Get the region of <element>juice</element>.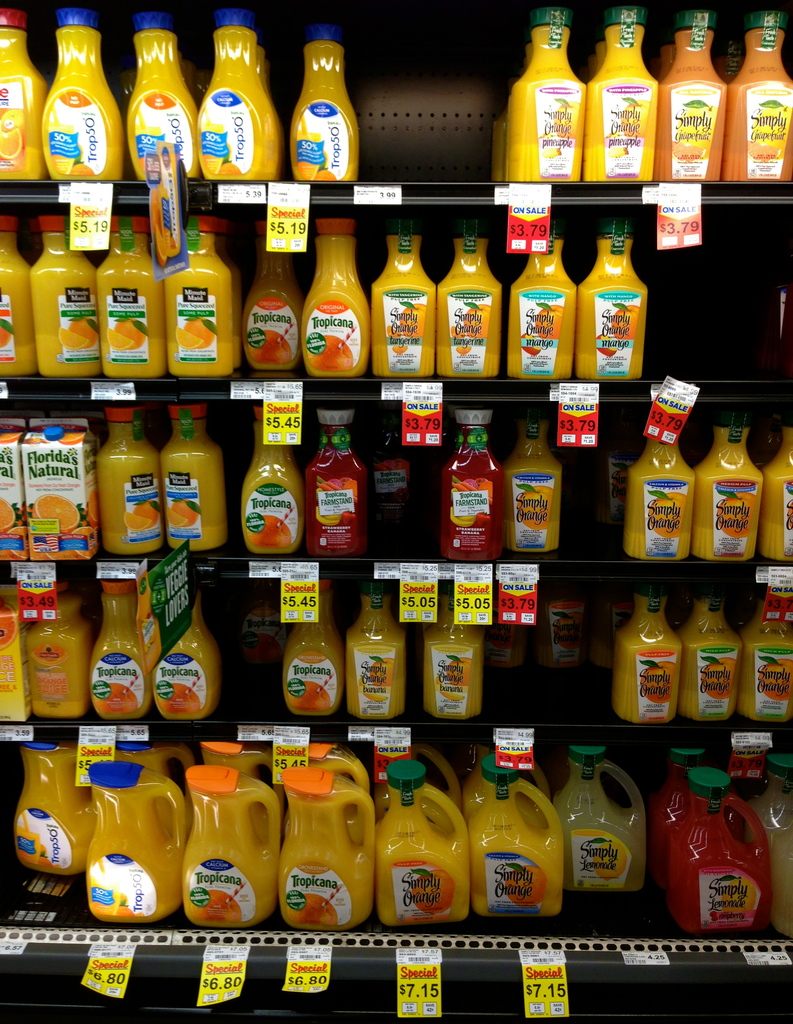
(x1=181, y1=764, x2=265, y2=943).
